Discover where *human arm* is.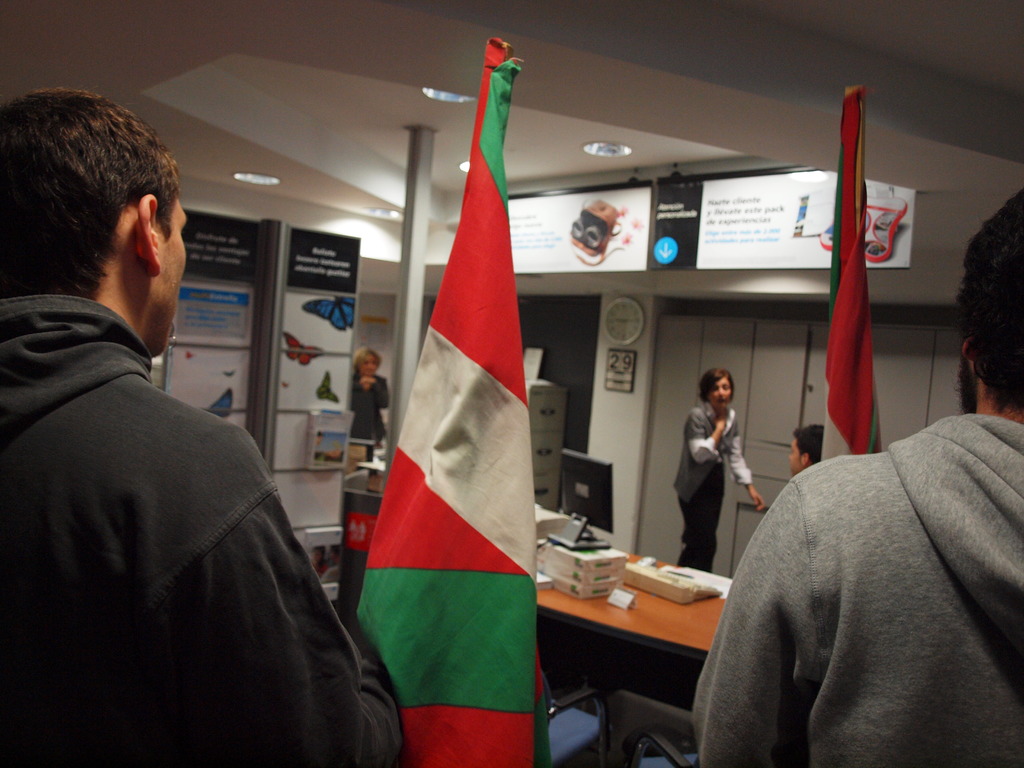
Discovered at x1=725 y1=420 x2=763 y2=510.
